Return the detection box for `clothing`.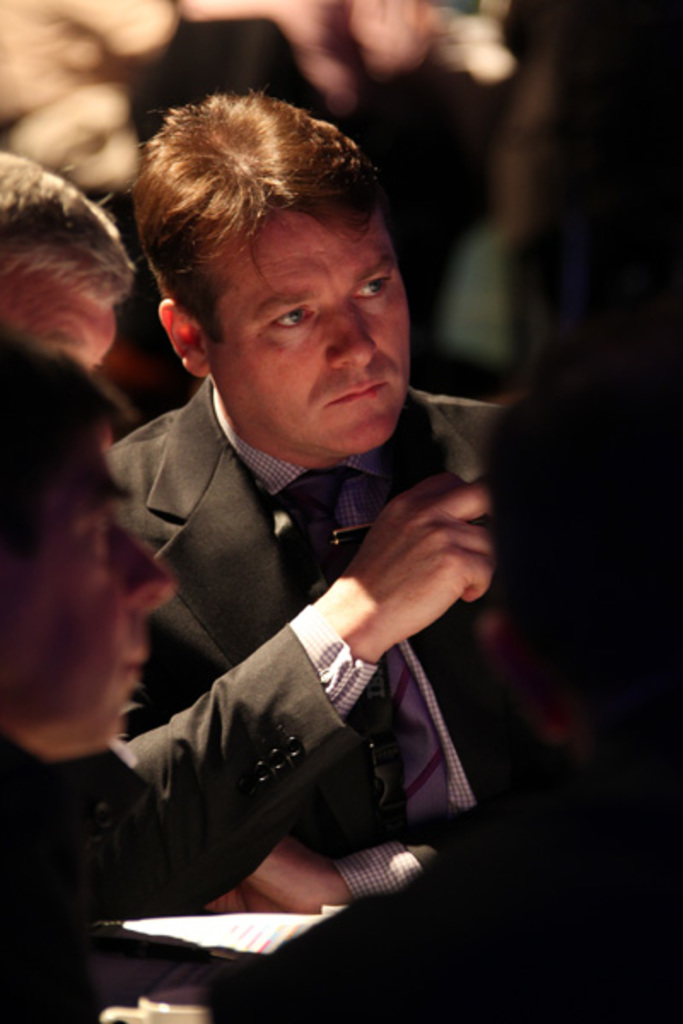
0/609/381/1022.
